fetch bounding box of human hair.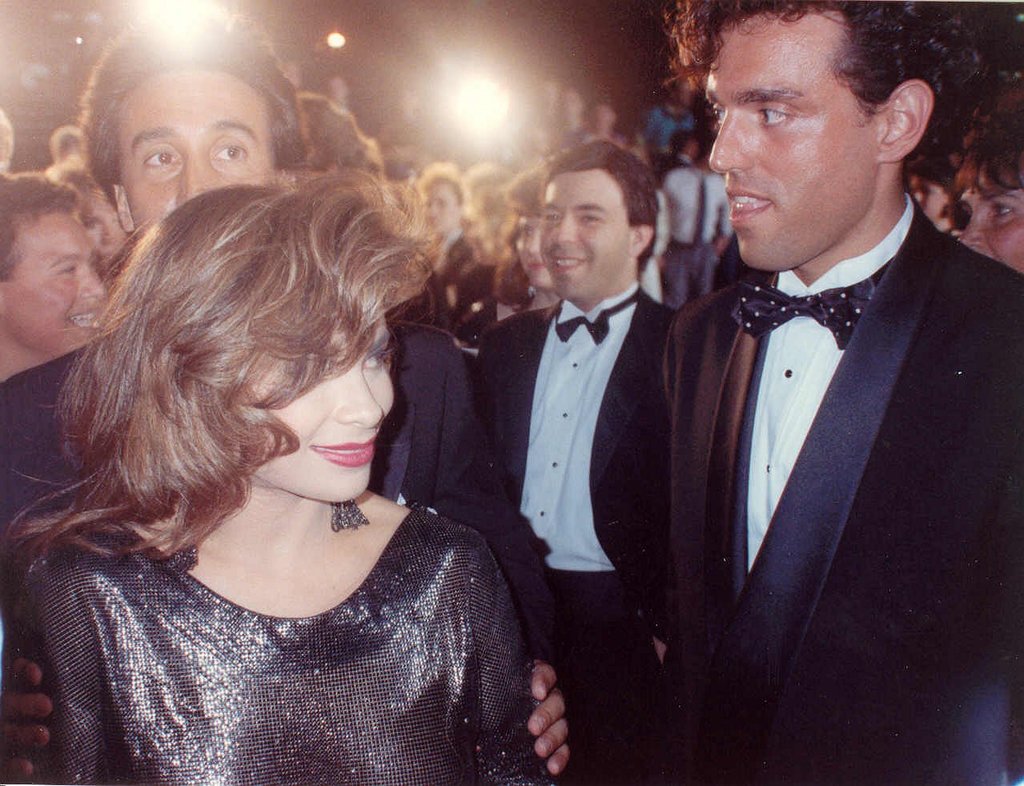
Bbox: bbox(63, 164, 414, 587).
